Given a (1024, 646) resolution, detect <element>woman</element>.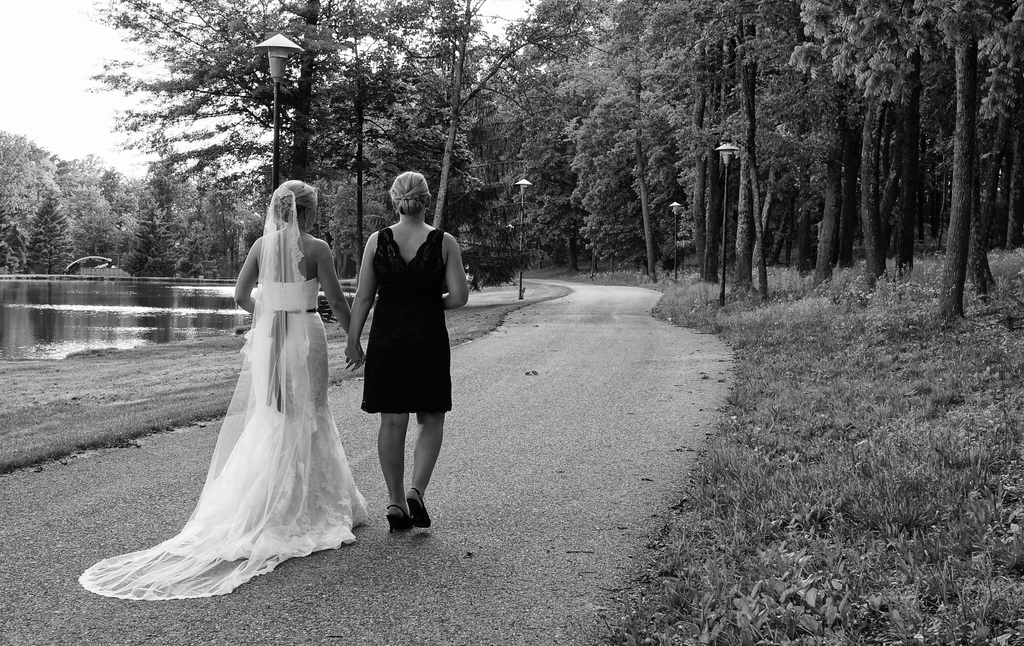
pyautogui.locateOnScreen(349, 170, 465, 529).
